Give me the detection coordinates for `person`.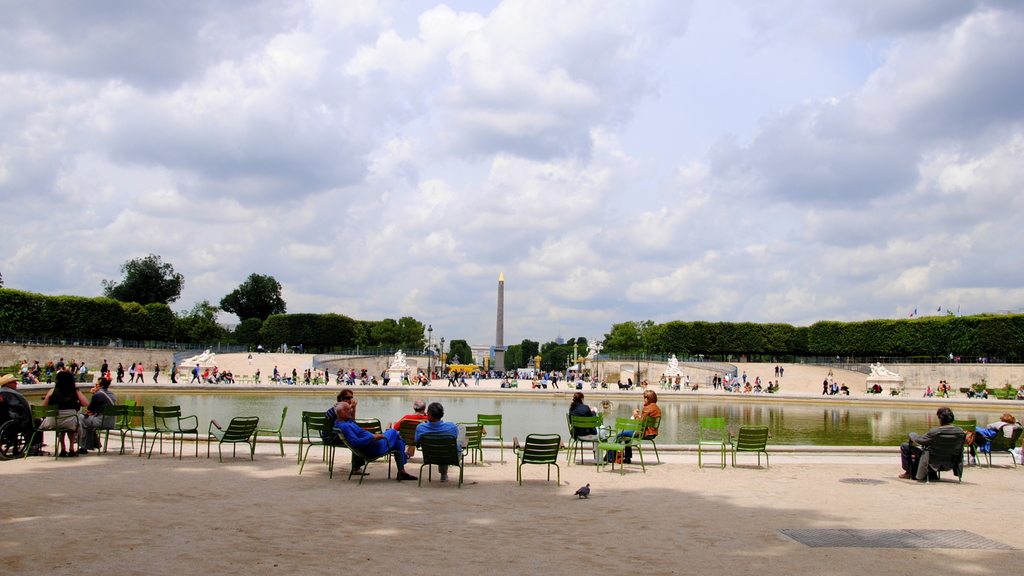
{"left": 135, "top": 362, "right": 144, "bottom": 383}.
